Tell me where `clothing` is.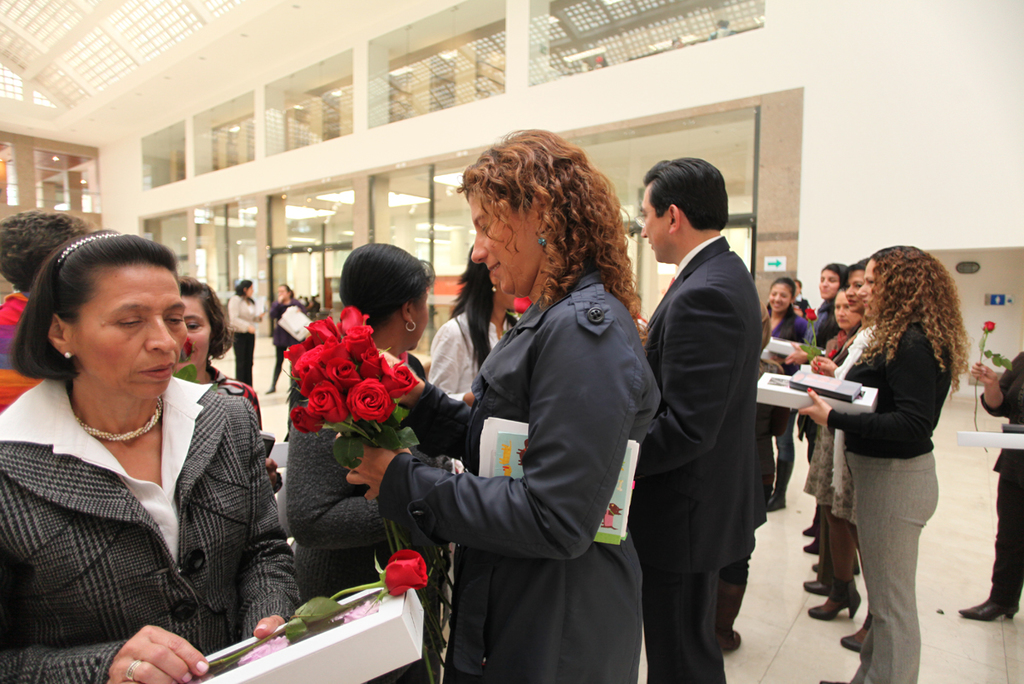
`clothing` is at 7:352:283:669.
